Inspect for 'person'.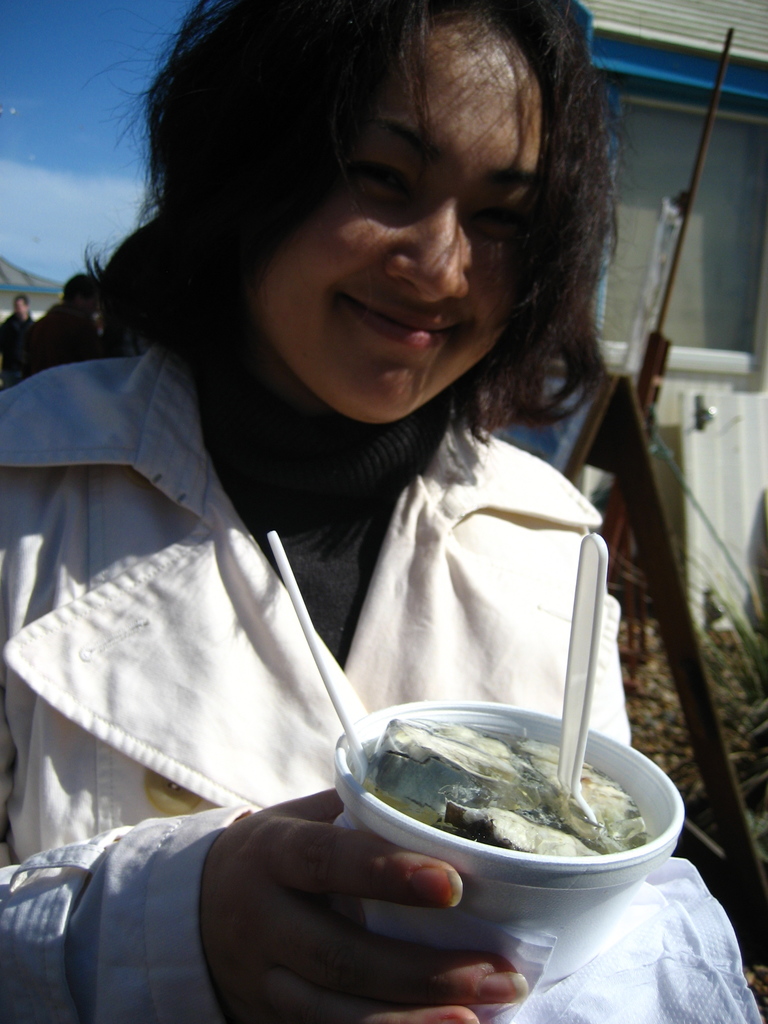
Inspection: select_region(0, 0, 638, 1023).
